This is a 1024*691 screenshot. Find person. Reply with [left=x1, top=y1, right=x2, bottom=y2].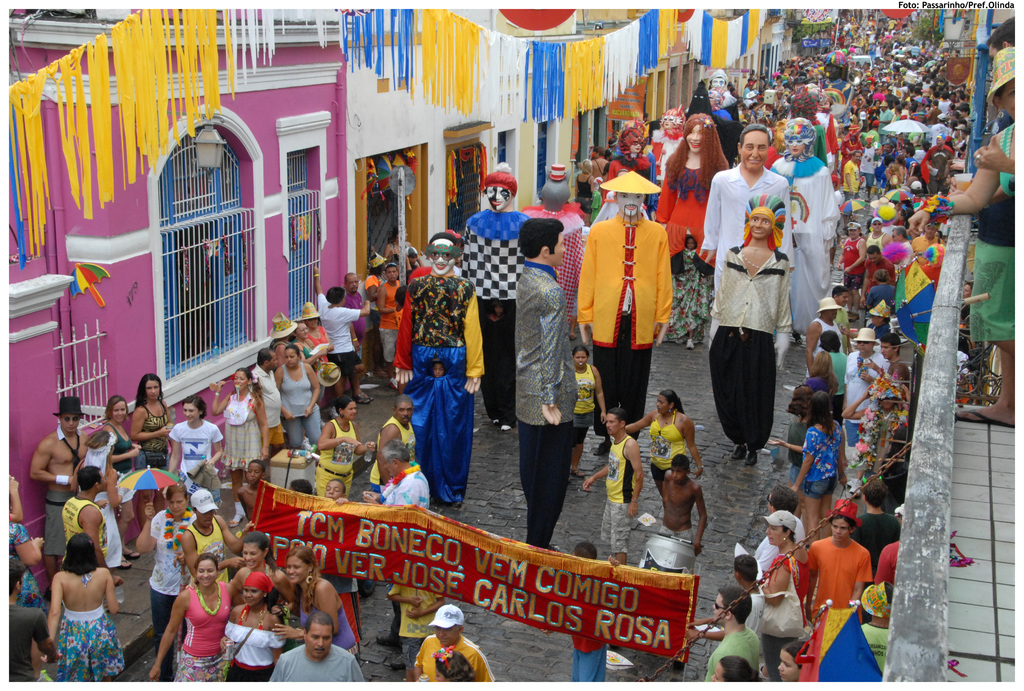
[left=803, top=351, right=837, bottom=397].
